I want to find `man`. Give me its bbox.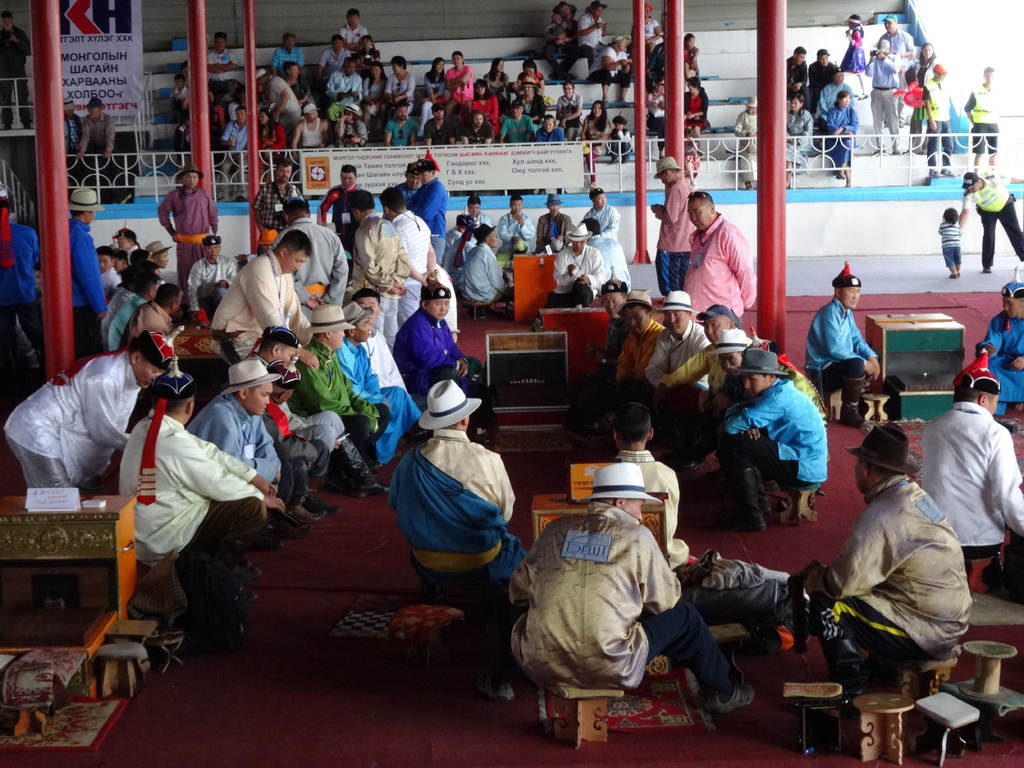
[251,317,326,474].
